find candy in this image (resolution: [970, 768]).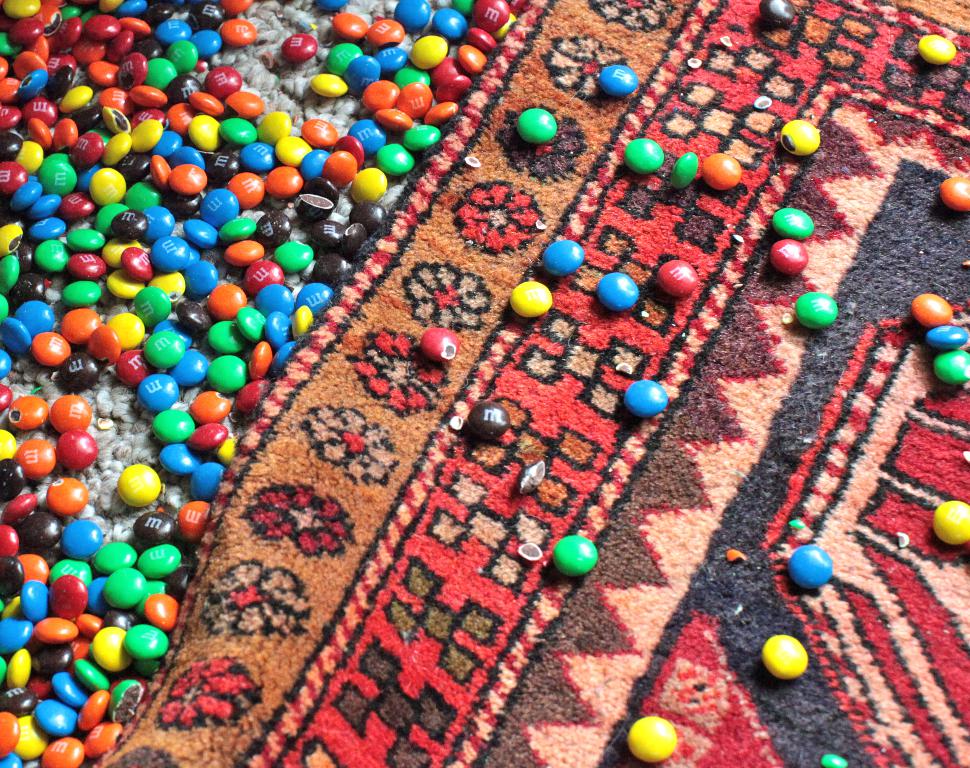
{"x1": 626, "y1": 133, "x2": 665, "y2": 172}.
